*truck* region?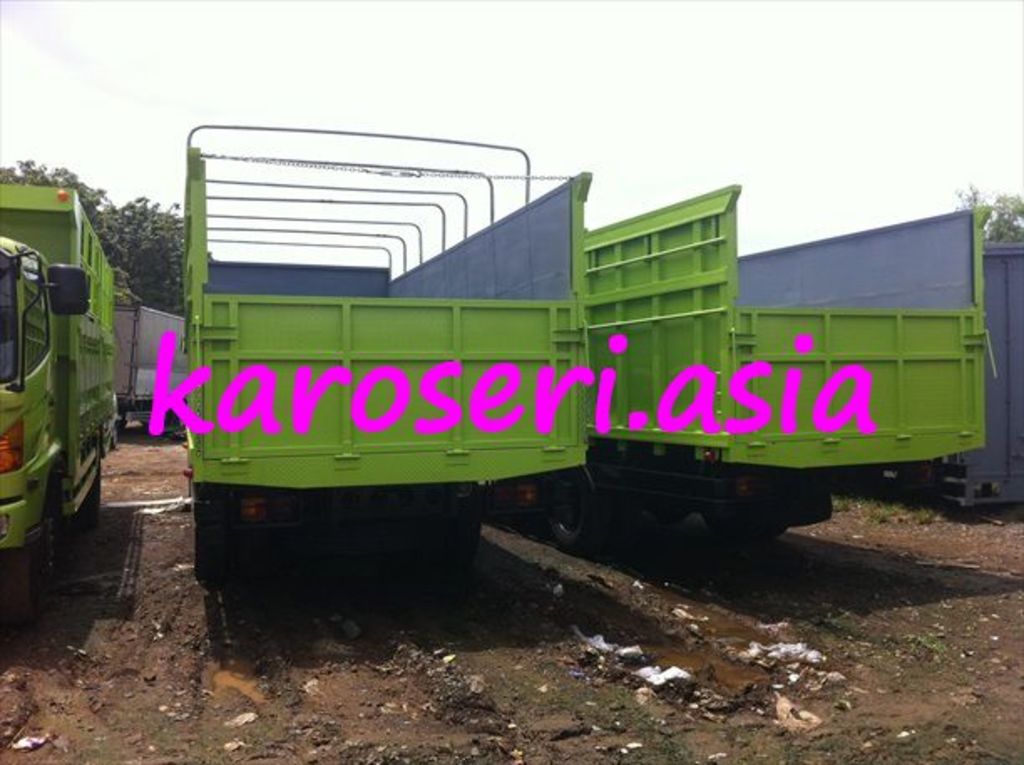
0/184/120/576
